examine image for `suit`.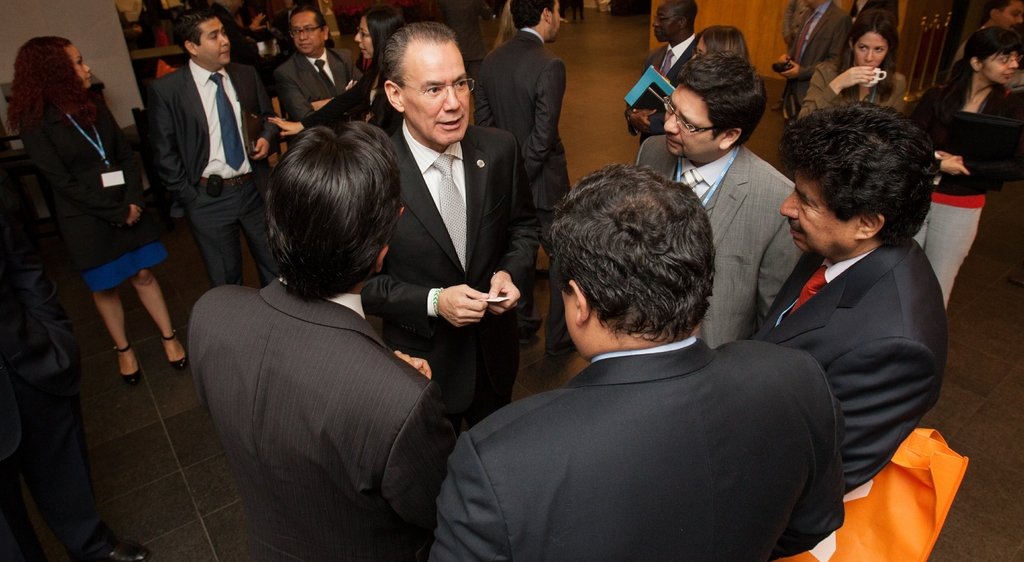
Examination result: [782,1,849,122].
